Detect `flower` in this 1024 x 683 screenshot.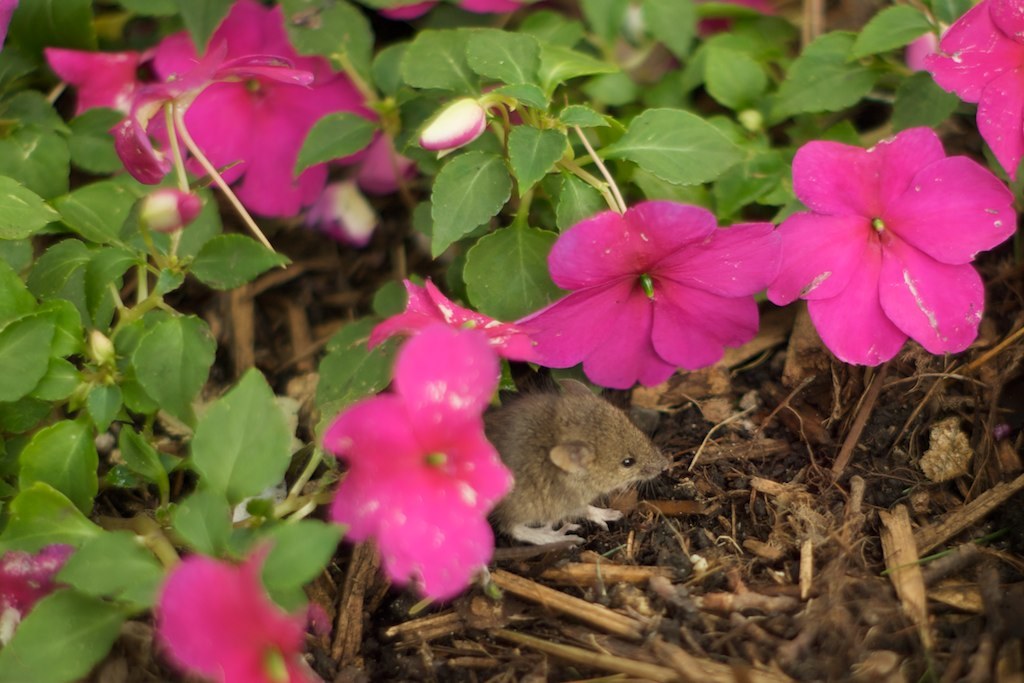
Detection: bbox(39, 0, 424, 251).
